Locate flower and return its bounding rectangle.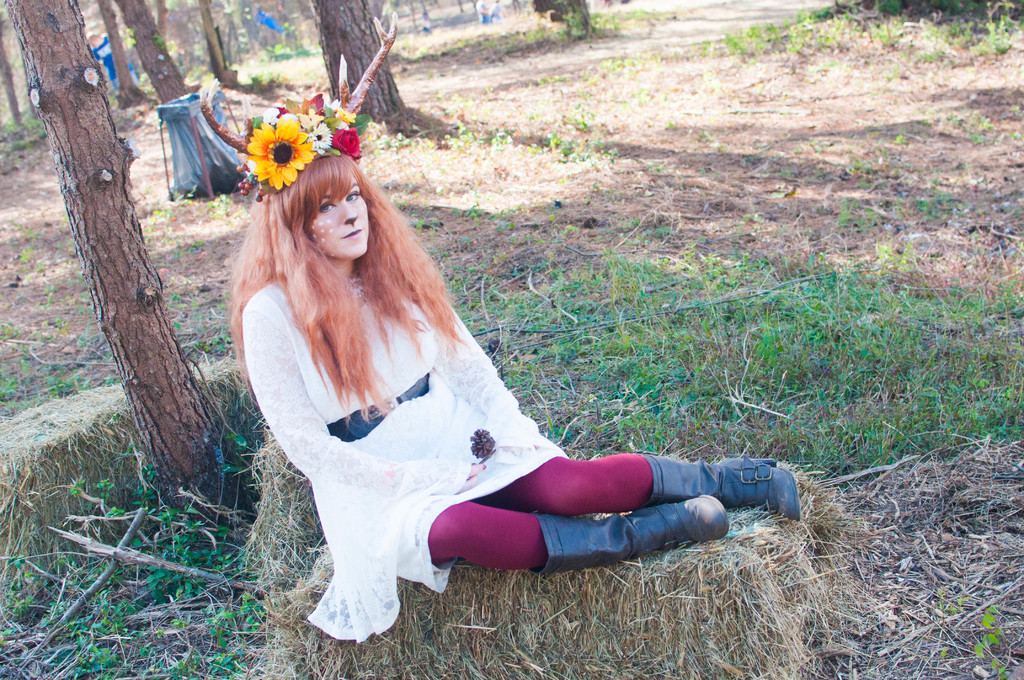
(x1=335, y1=127, x2=360, y2=156).
